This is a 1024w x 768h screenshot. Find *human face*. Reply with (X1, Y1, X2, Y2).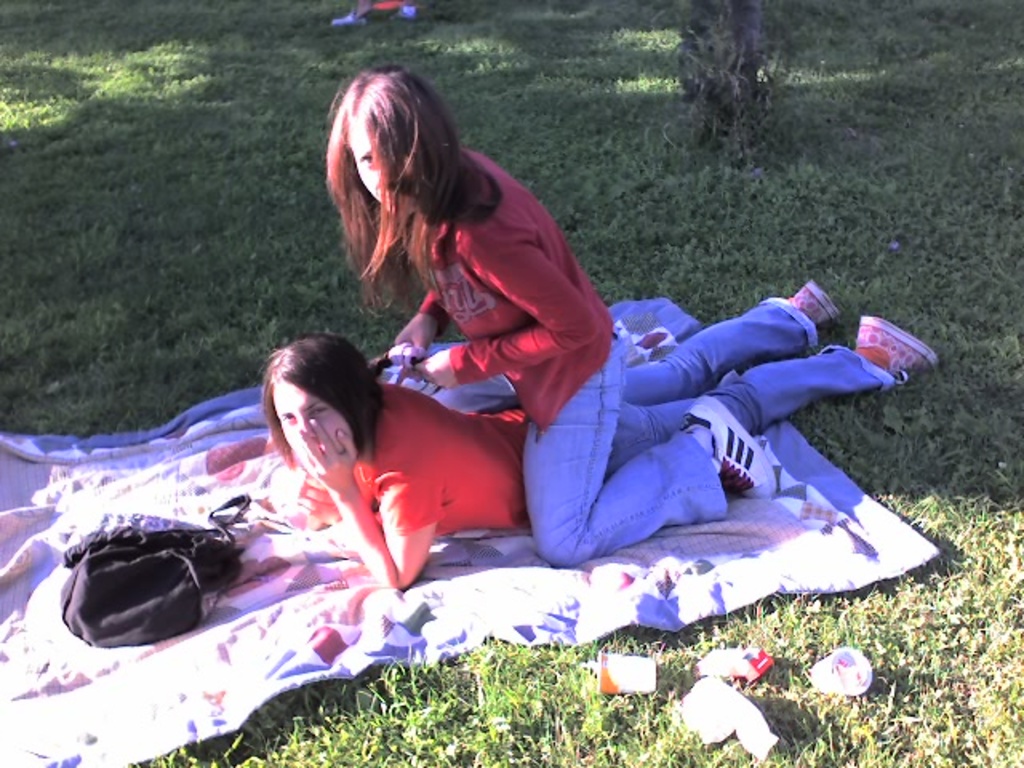
(272, 382, 354, 467).
